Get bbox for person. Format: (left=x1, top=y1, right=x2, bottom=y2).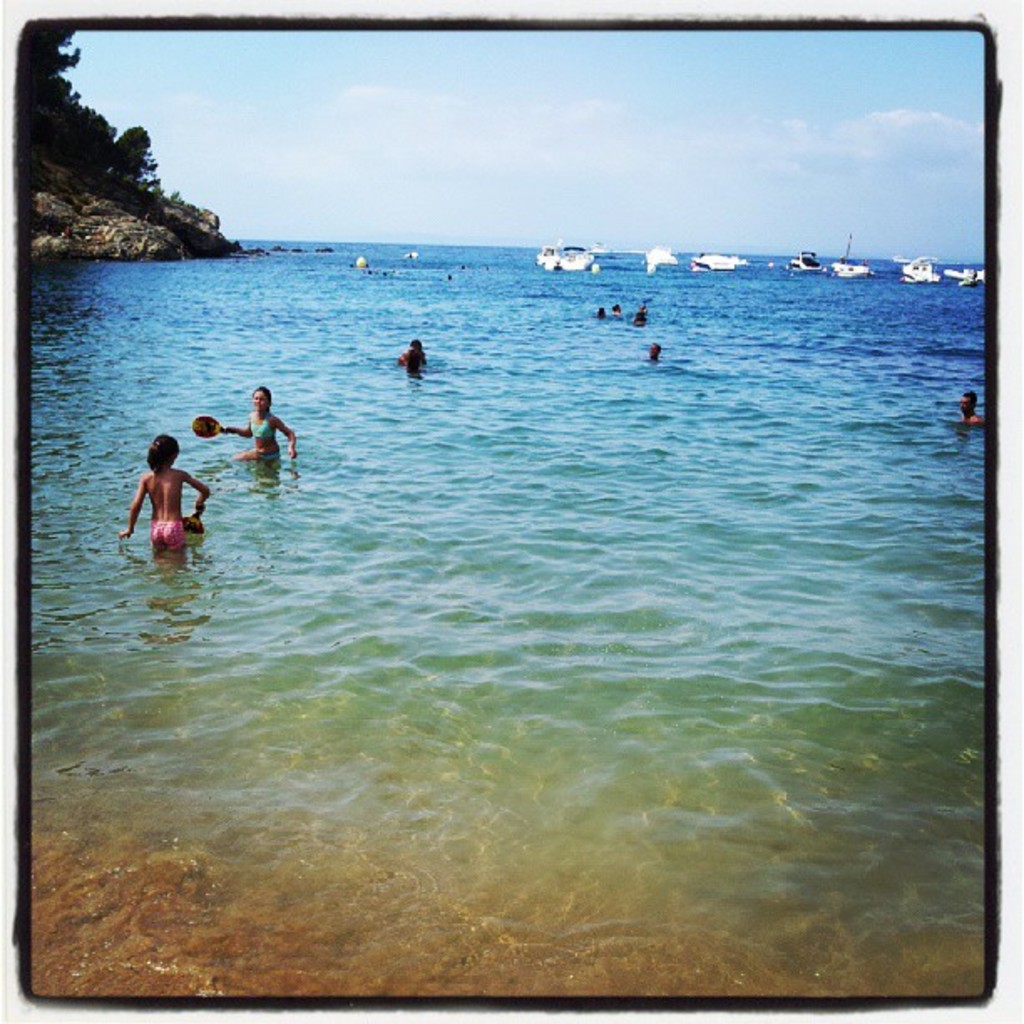
(left=395, top=336, right=428, bottom=366).
